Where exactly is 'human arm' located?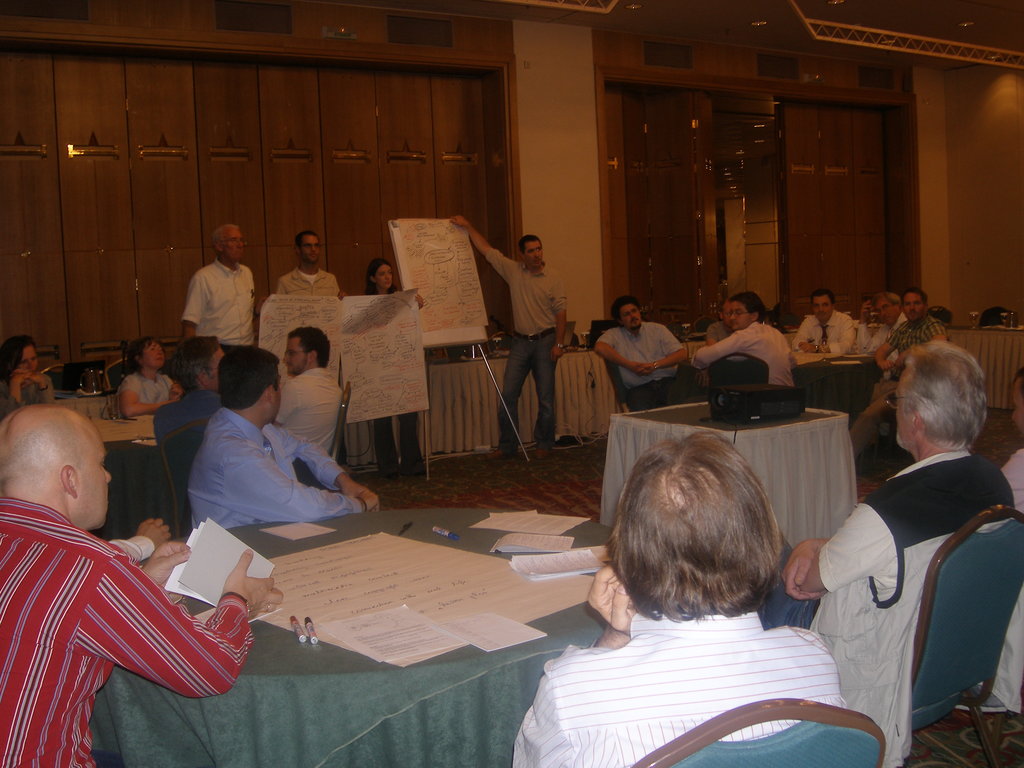
Its bounding box is locate(874, 322, 909, 372).
